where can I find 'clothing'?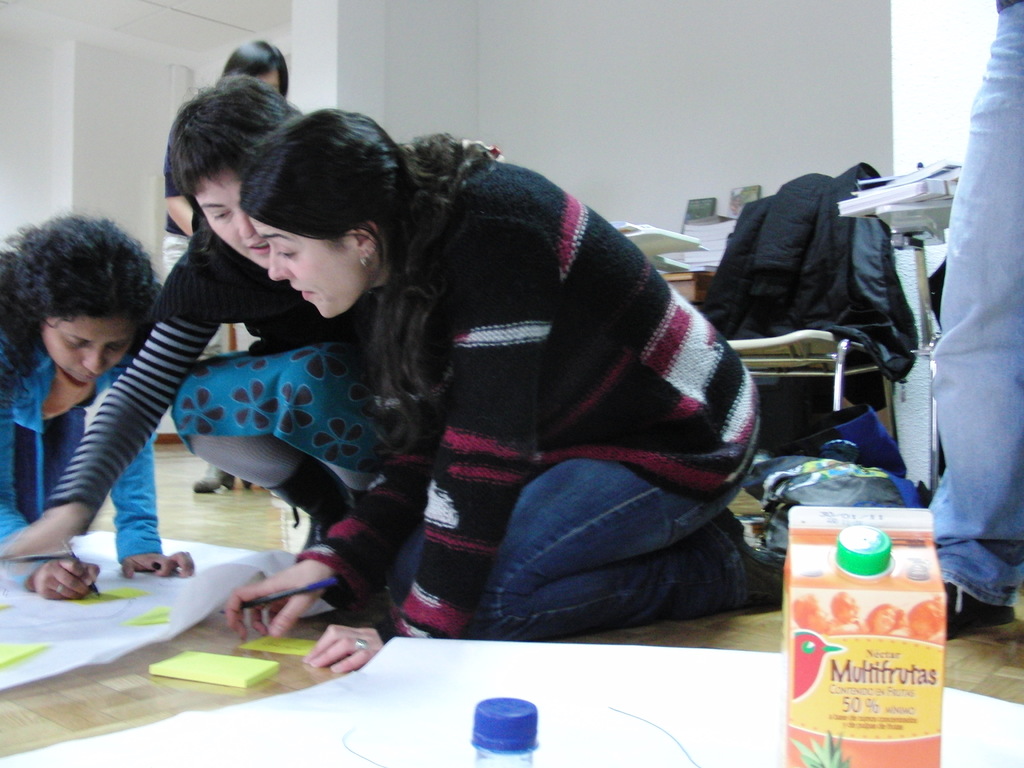
You can find it at 163, 152, 234, 378.
